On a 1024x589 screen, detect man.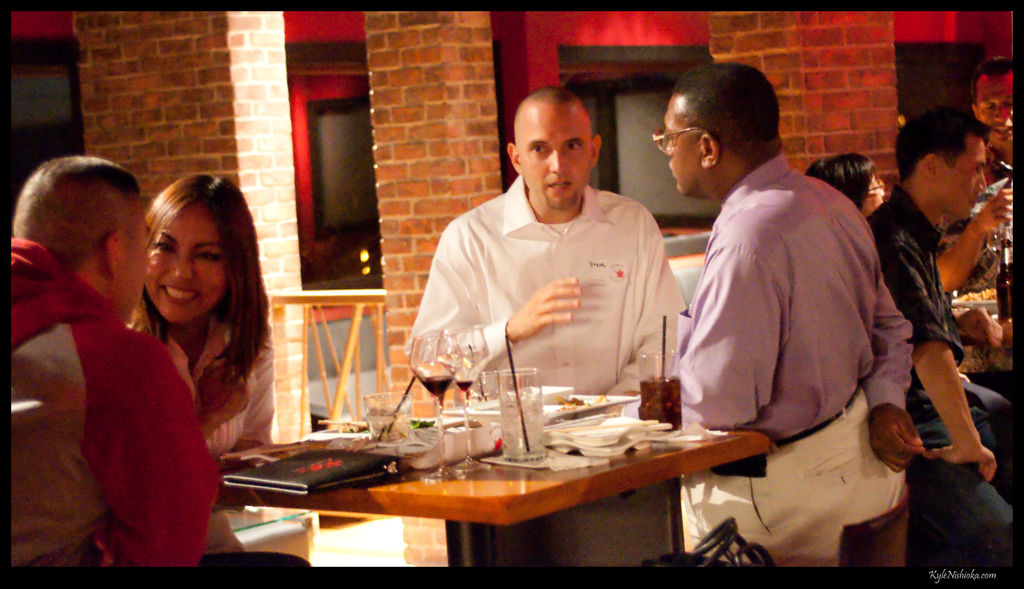
l=403, t=85, r=701, b=415.
